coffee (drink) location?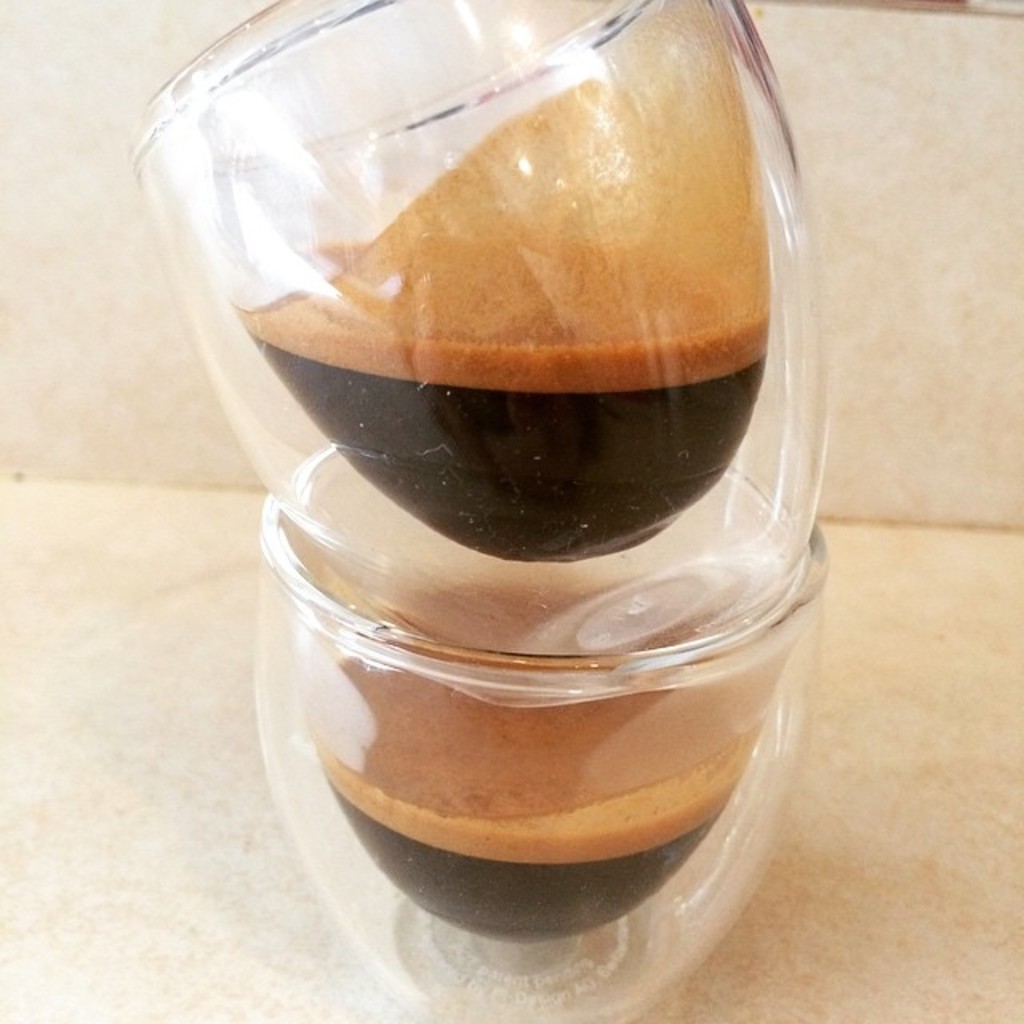
<bbox>229, 0, 773, 565</bbox>
